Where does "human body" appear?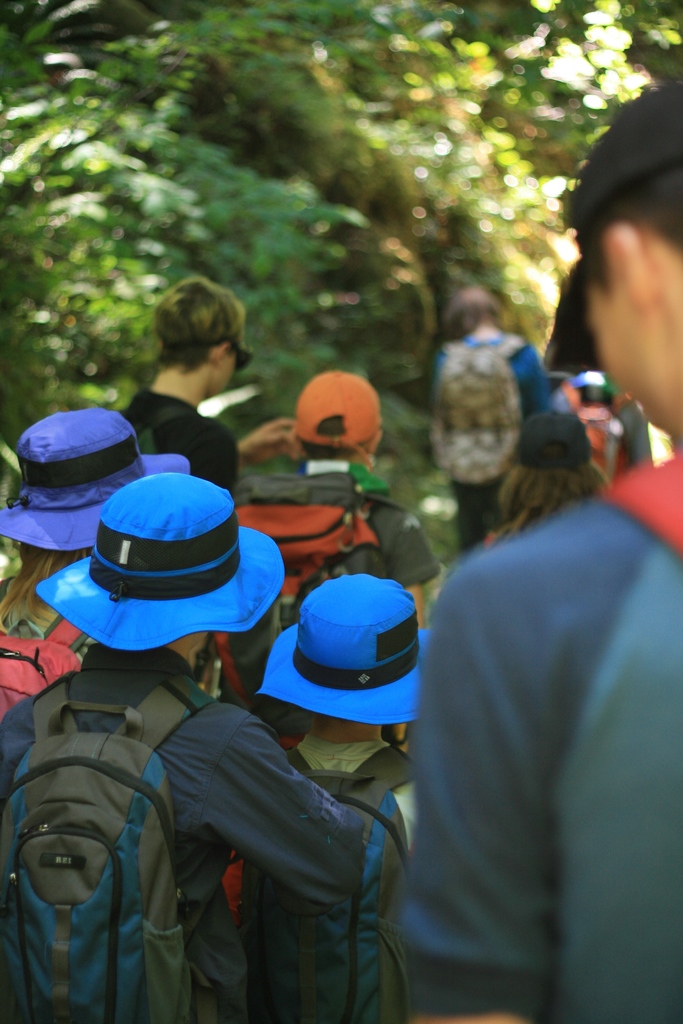
Appears at 386/74/682/1023.
